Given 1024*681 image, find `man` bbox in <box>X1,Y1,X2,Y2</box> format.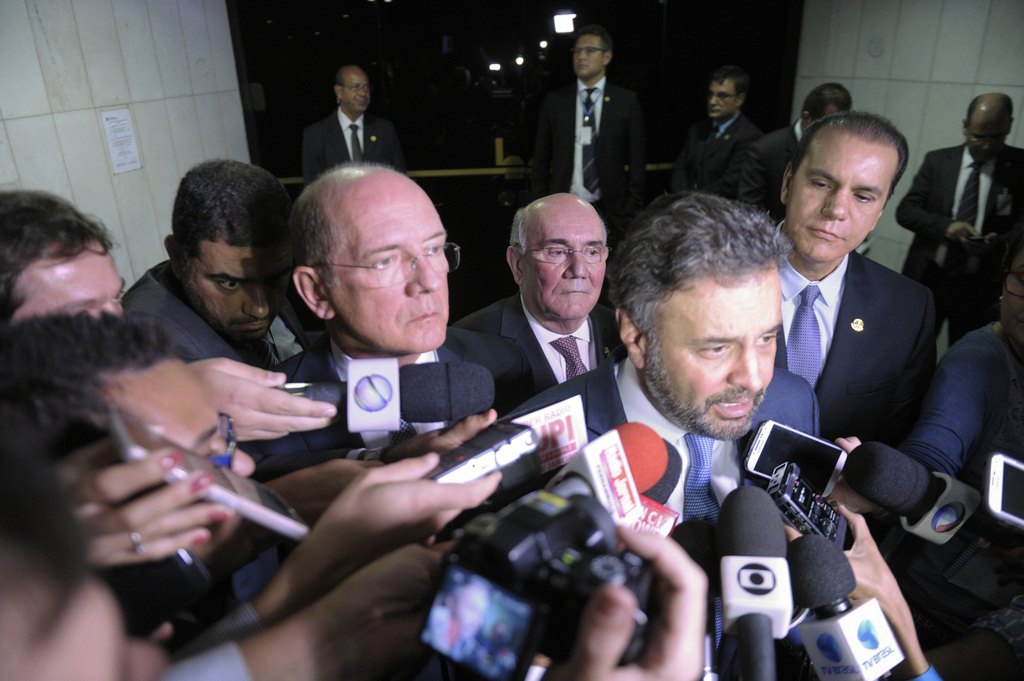
<box>118,156,308,372</box>.
